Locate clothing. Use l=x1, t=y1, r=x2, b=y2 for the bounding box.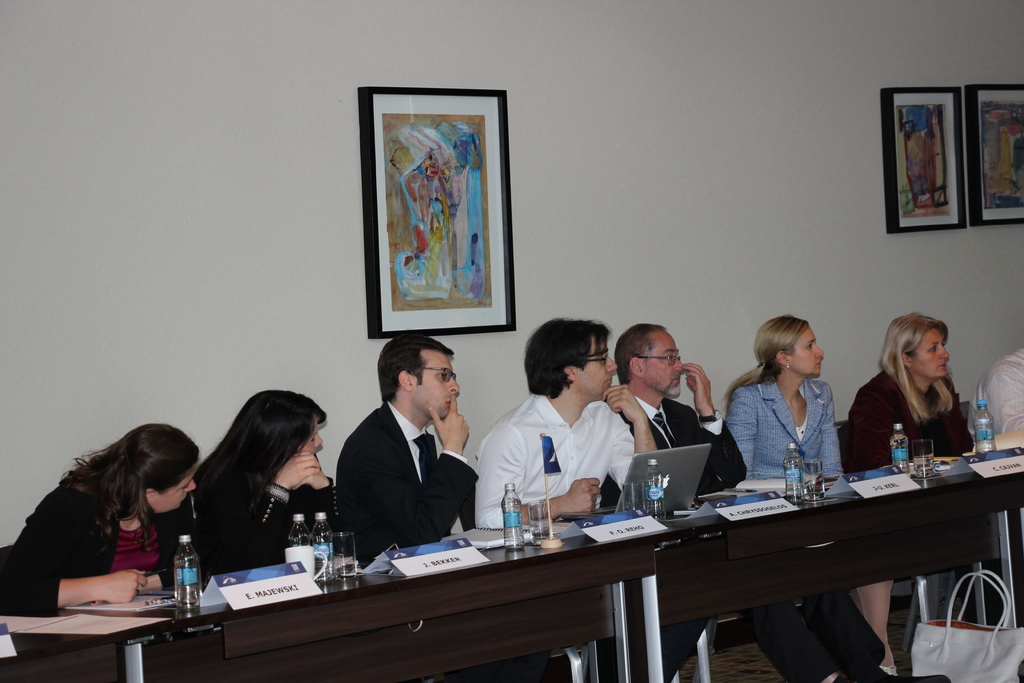
l=0, t=482, r=157, b=616.
